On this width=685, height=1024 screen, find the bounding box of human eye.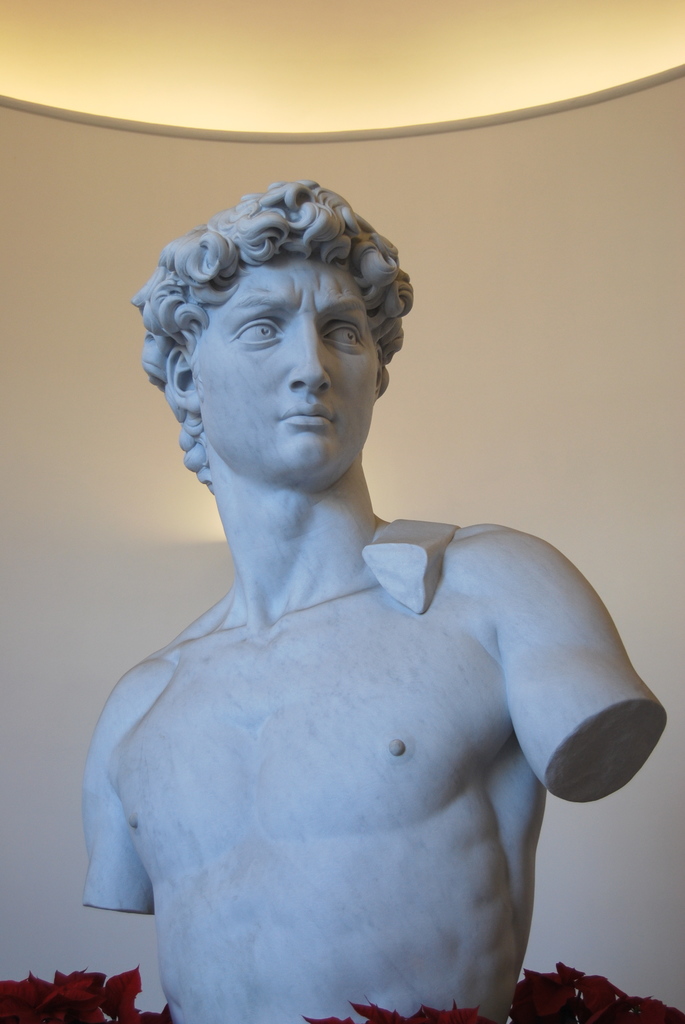
Bounding box: (323, 321, 365, 352).
